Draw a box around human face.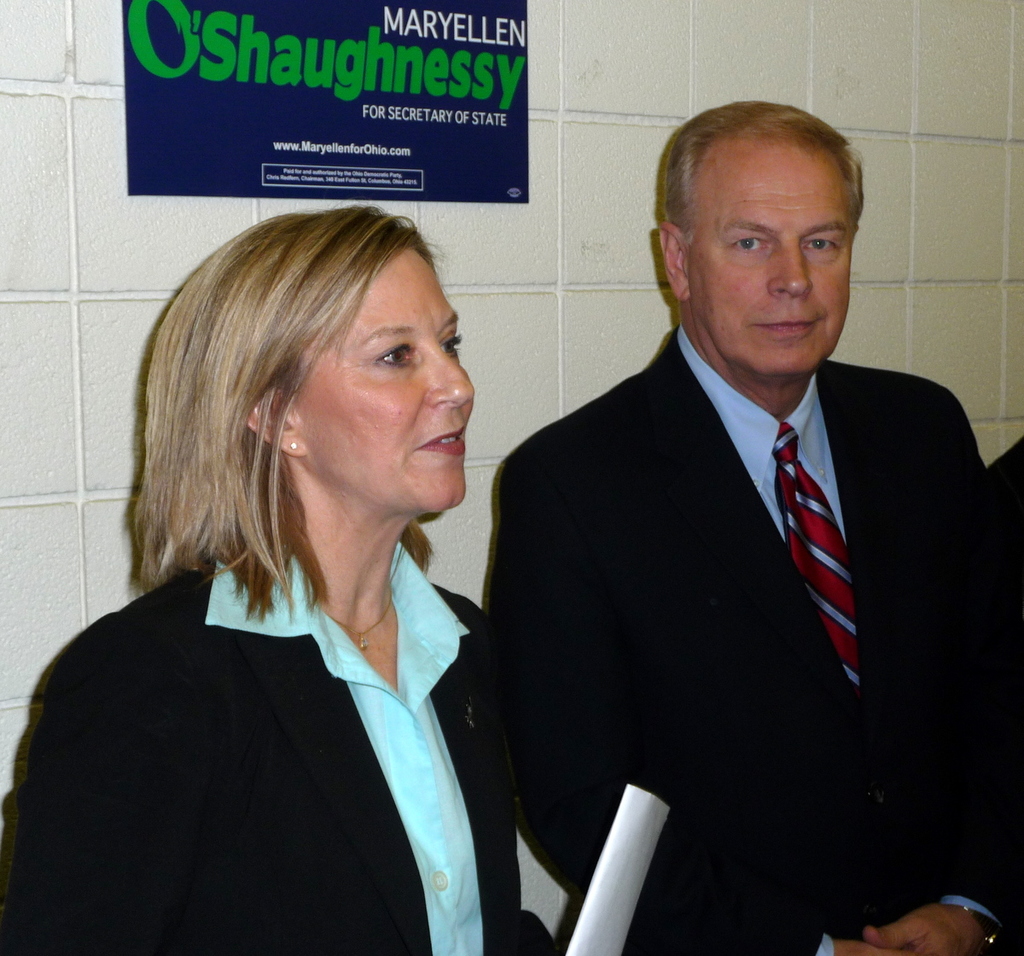
region(685, 131, 850, 381).
